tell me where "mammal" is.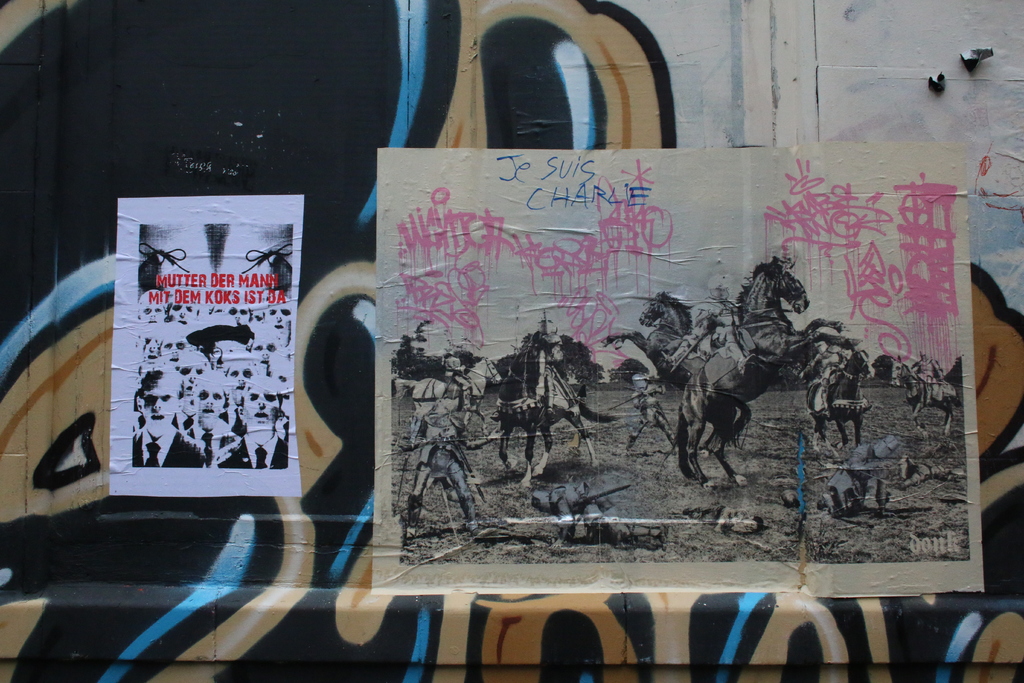
"mammal" is at [804,339,854,419].
